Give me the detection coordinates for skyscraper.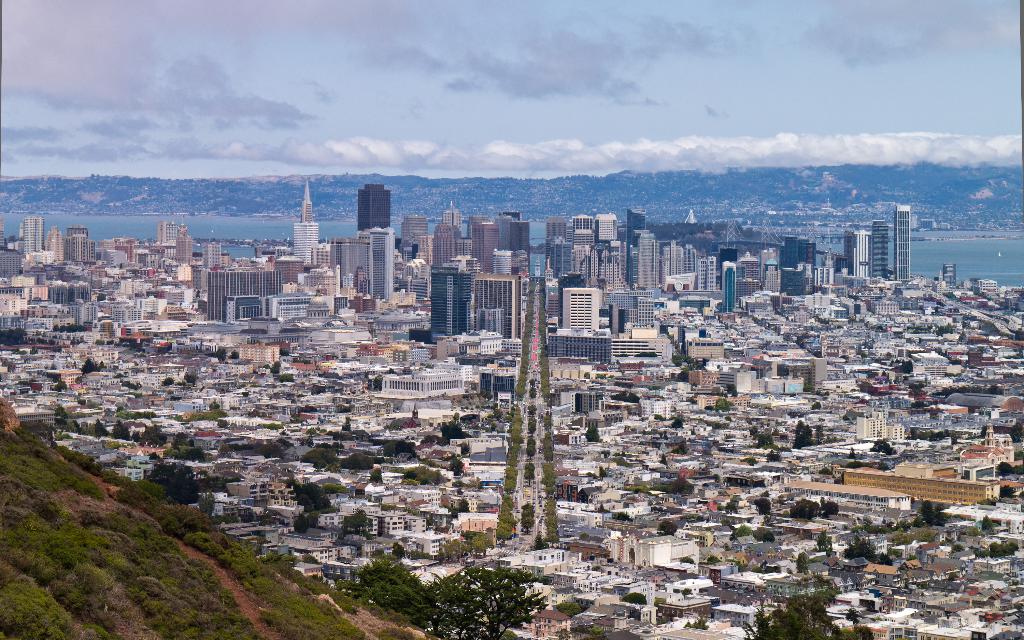
bbox=[291, 184, 322, 268].
